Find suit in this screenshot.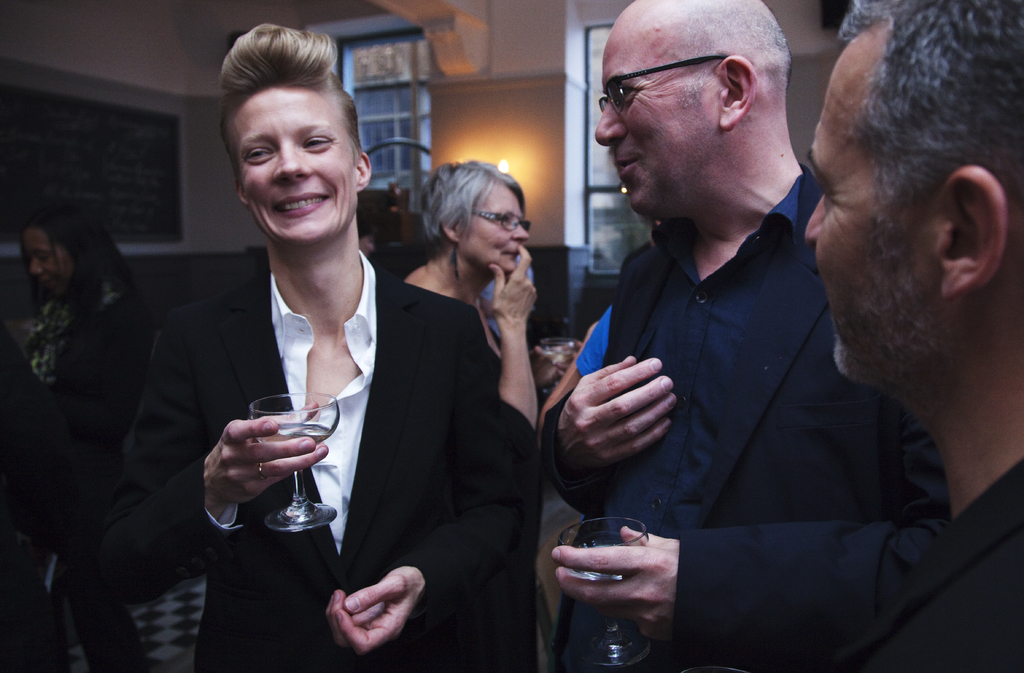
The bounding box for suit is box(164, 154, 490, 658).
